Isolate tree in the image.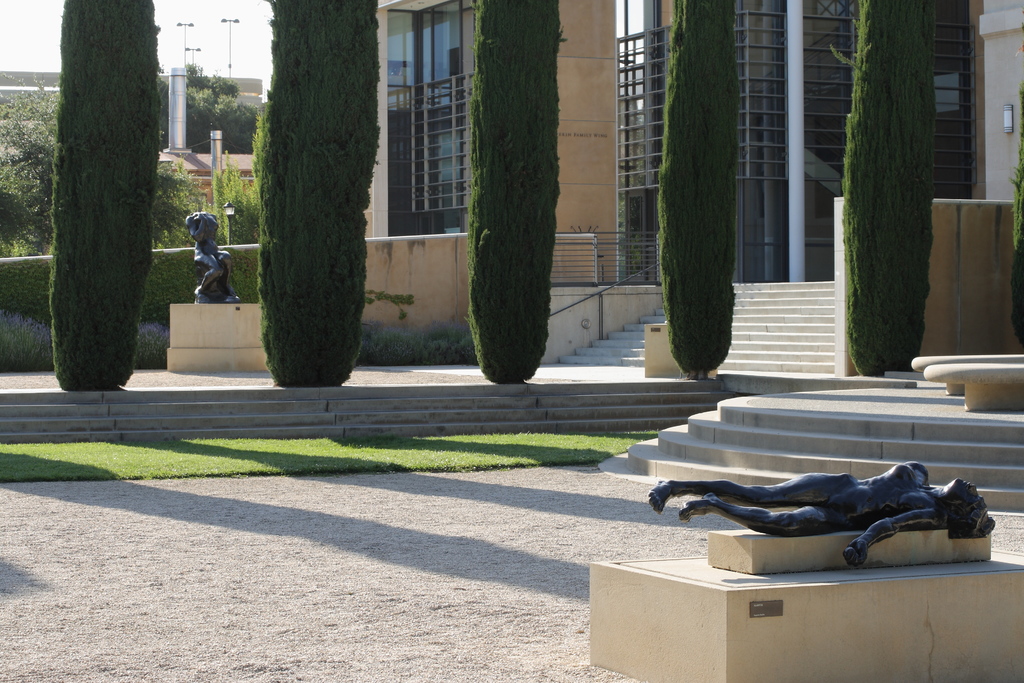
Isolated region: {"x1": 265, "y1": 0, "x2": 383, "y2": 383}.
